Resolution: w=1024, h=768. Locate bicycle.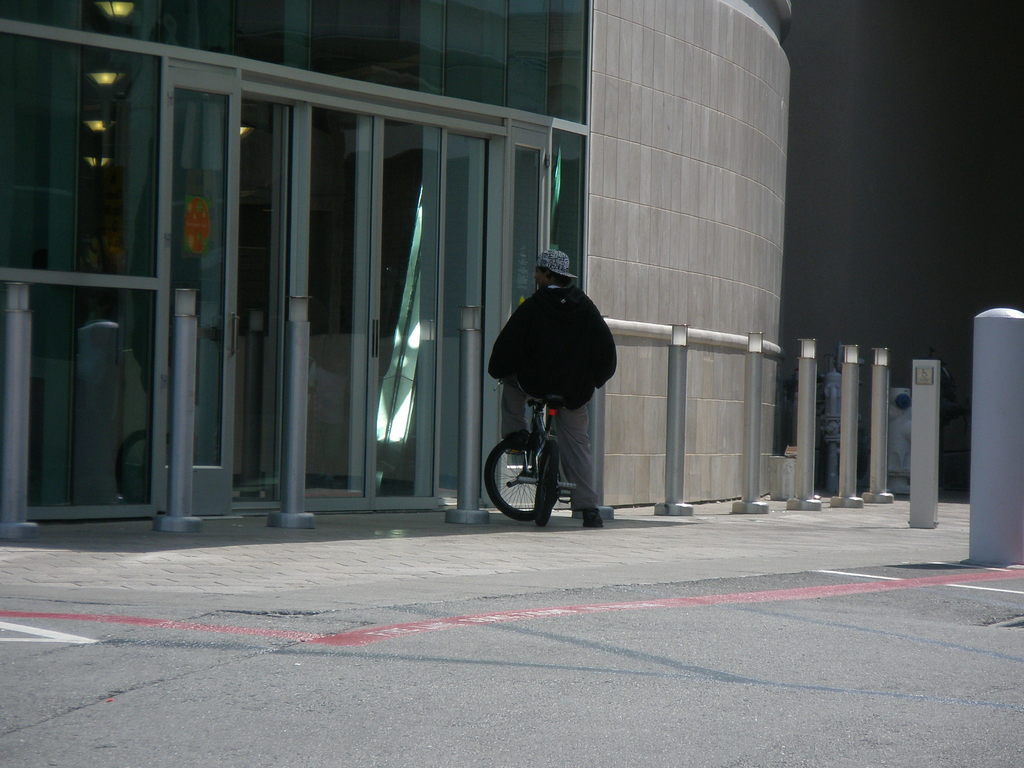
bbox=(486, 389, 580, 527).
